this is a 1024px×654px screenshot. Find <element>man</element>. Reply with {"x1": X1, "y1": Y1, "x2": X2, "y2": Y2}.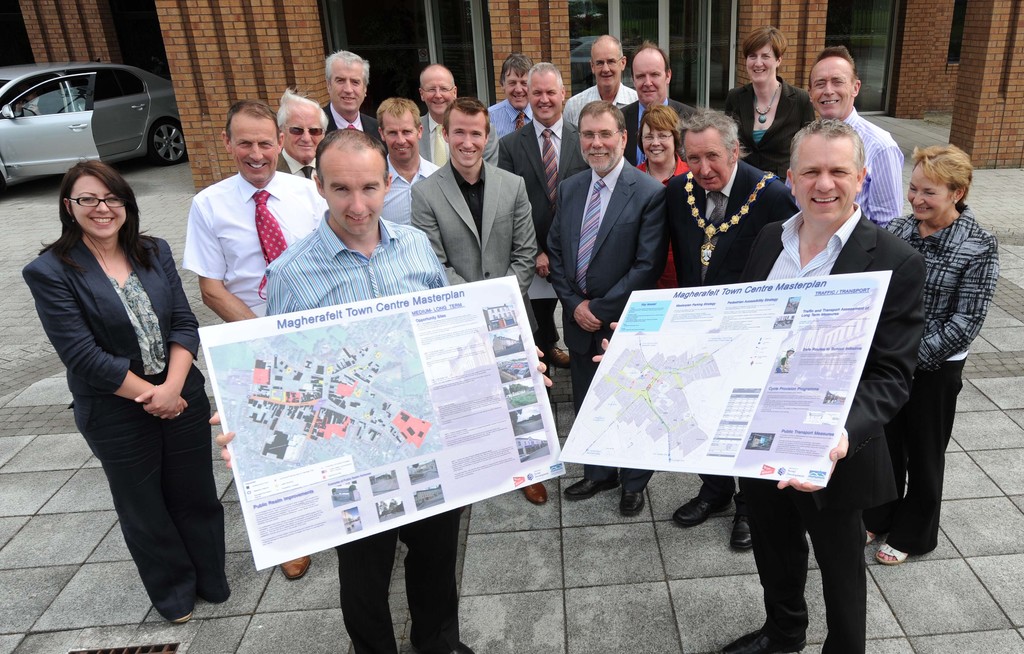
{"x1": 323, "y1": 49, "x2": 388, "y2": 154}.
